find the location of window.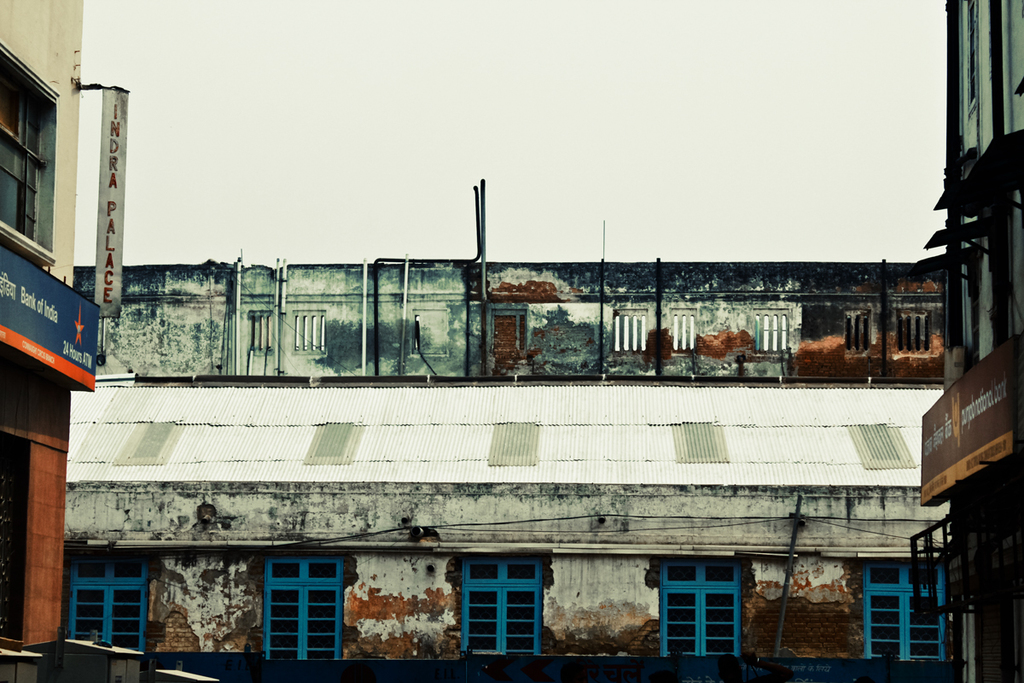
Location: x1=660, y1=562, x2=742, y2=658.
